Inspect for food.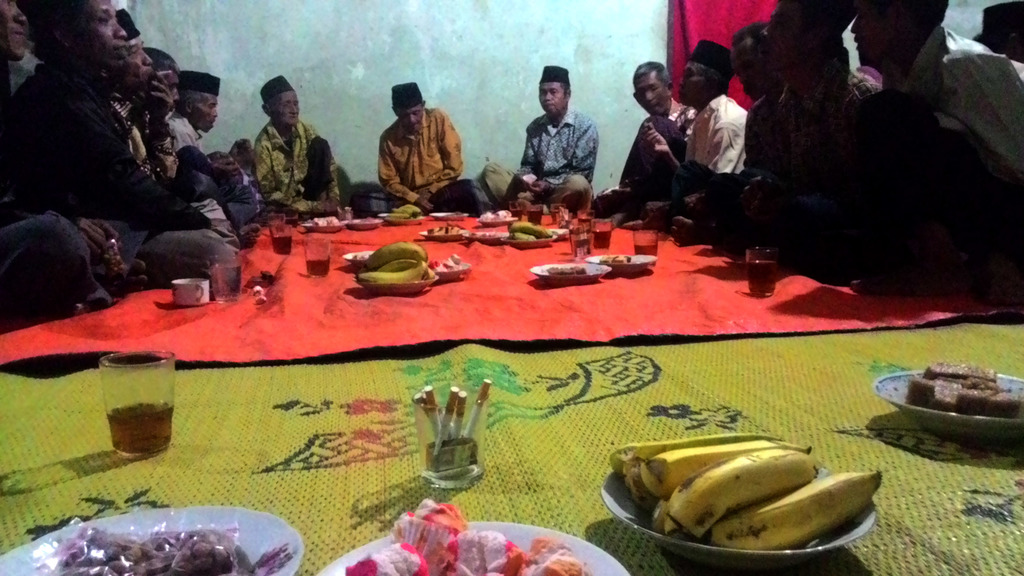
Inspection: box(663, 445, 809, 540).
